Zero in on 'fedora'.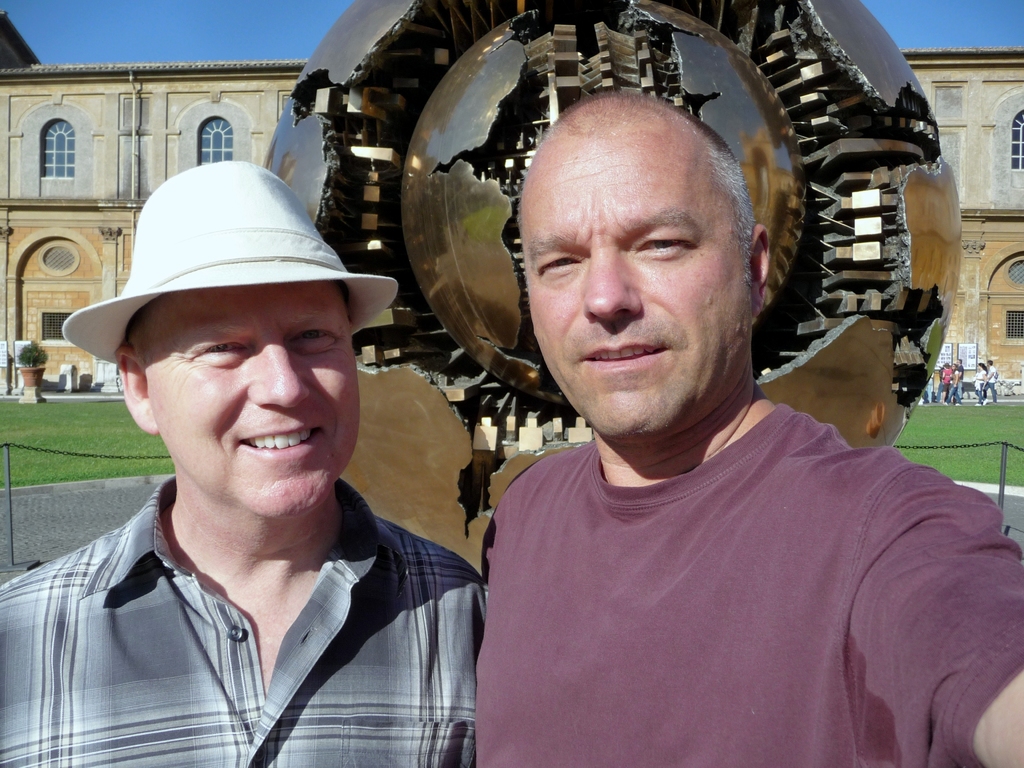
Zeroed in: x1=62, y1=159, x2=396, y2=365.
